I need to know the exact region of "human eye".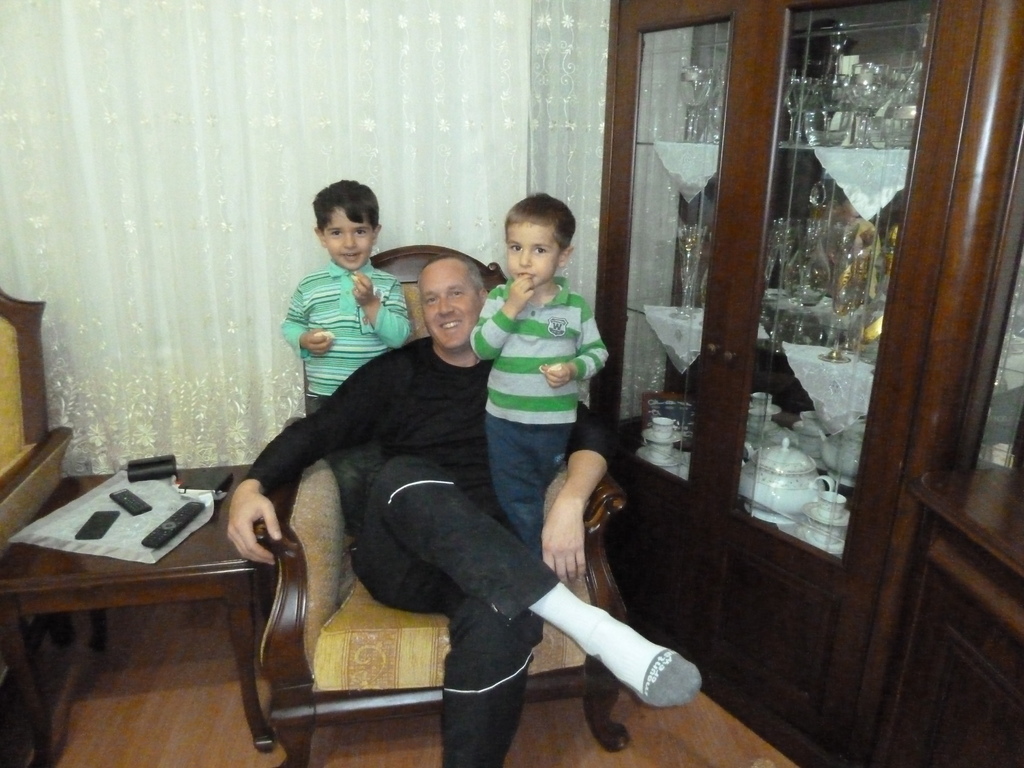
Region: 352 228 367 234.
